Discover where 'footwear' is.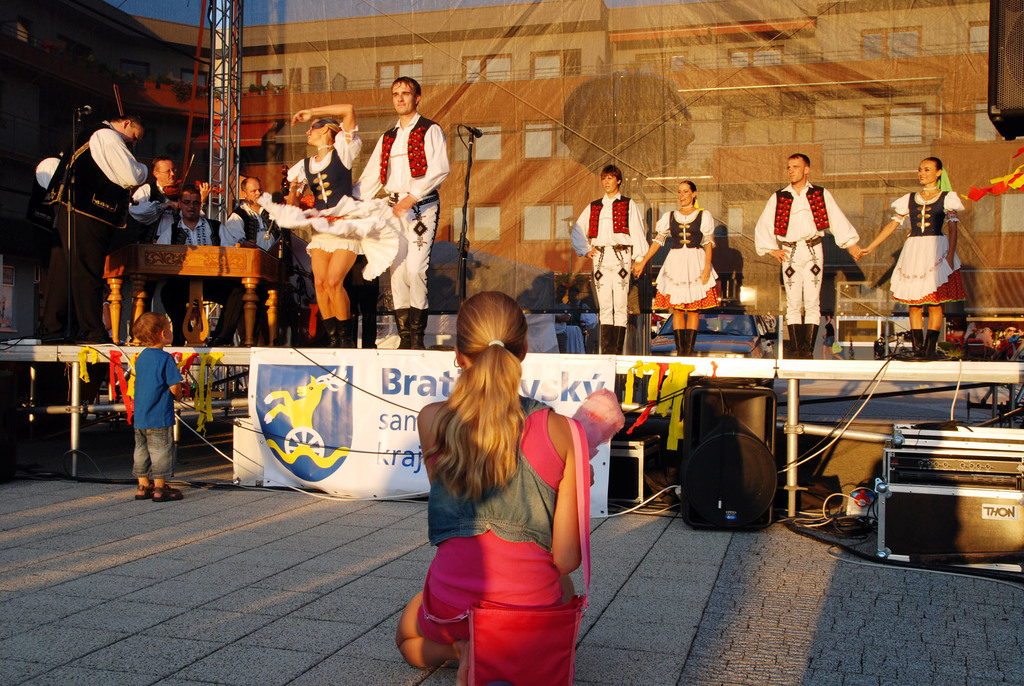
Discovered at (x1=138, y1=486, x2=152, y2=498).
